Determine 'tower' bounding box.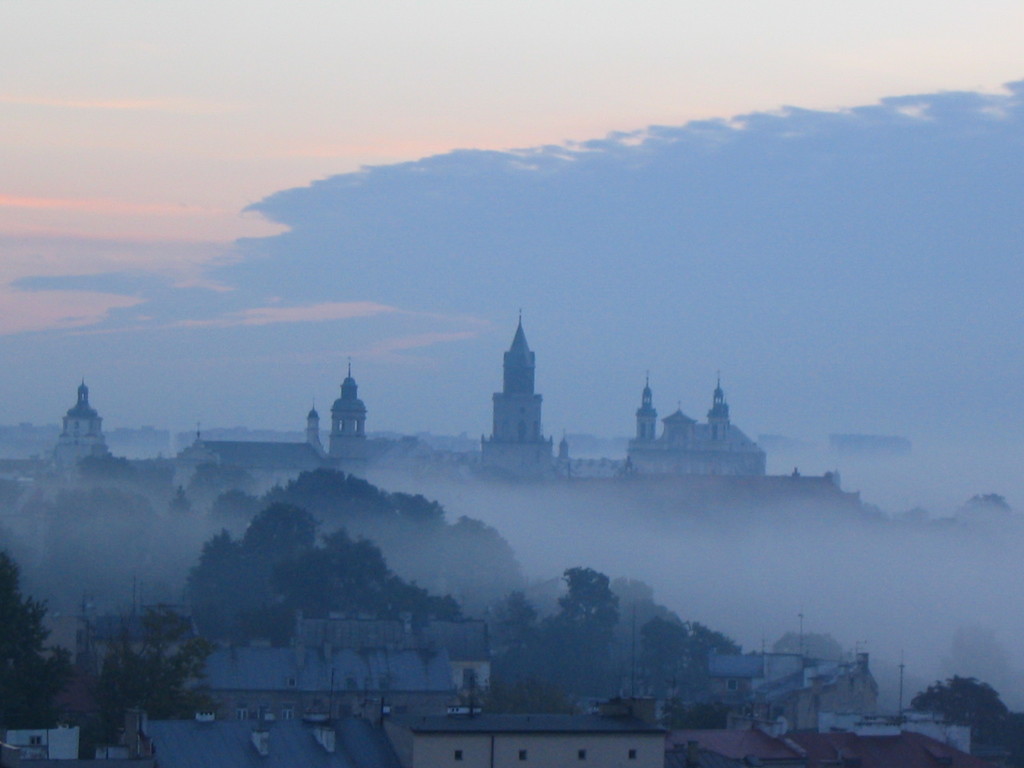
Determined: bbox(329, 359, 365, 454).
